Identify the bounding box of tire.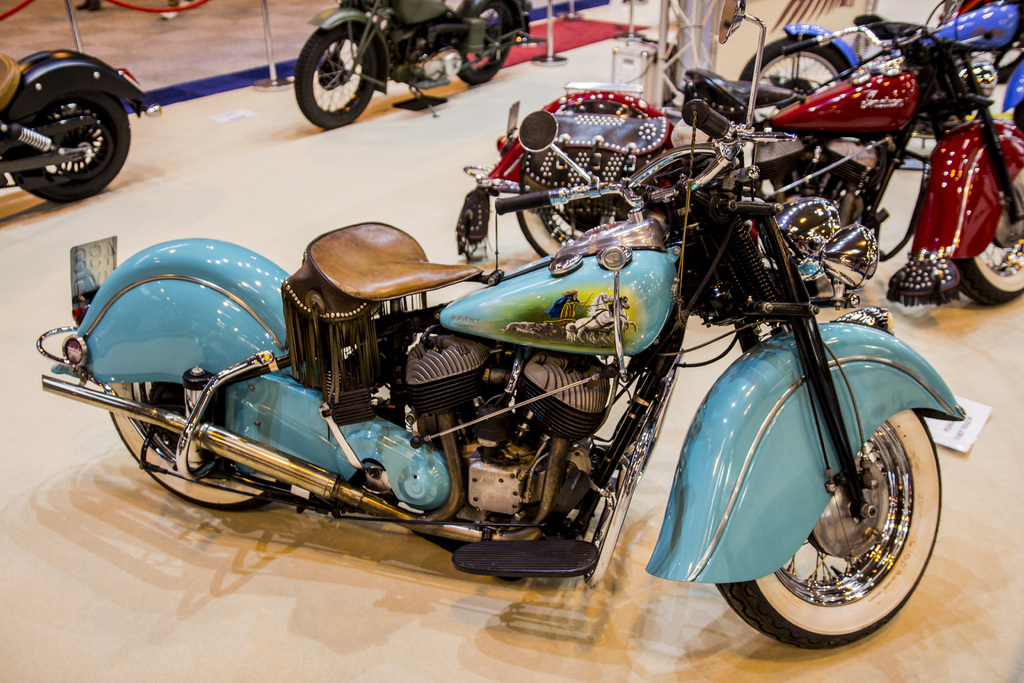
box(8, 99, 128, 197).
